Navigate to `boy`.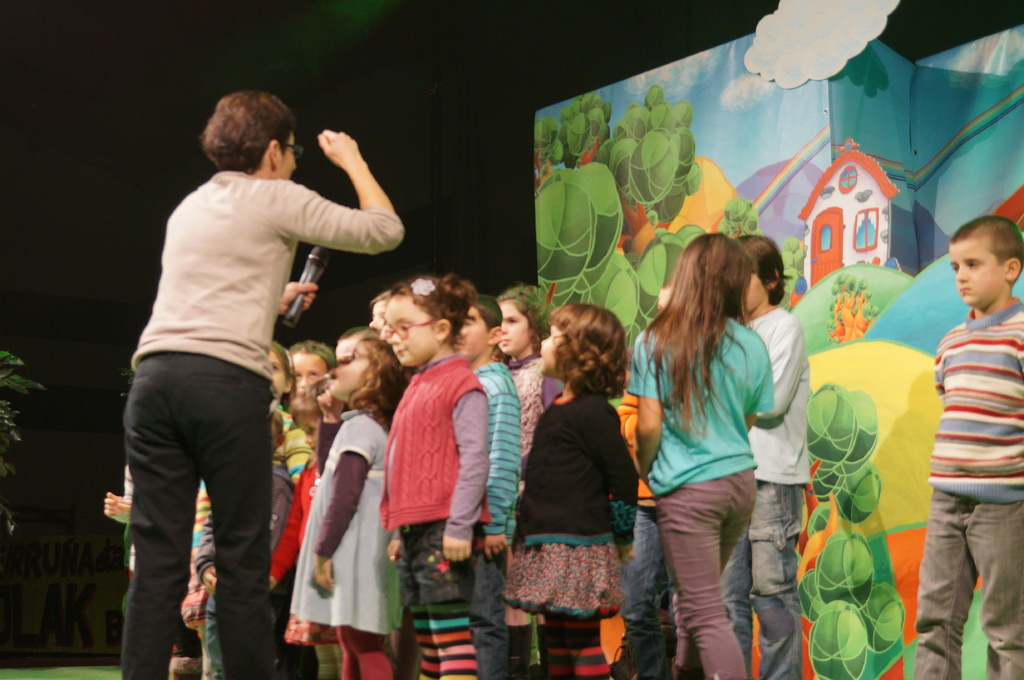
Navigation target: l=901, t=191, r=1022, b=660.
